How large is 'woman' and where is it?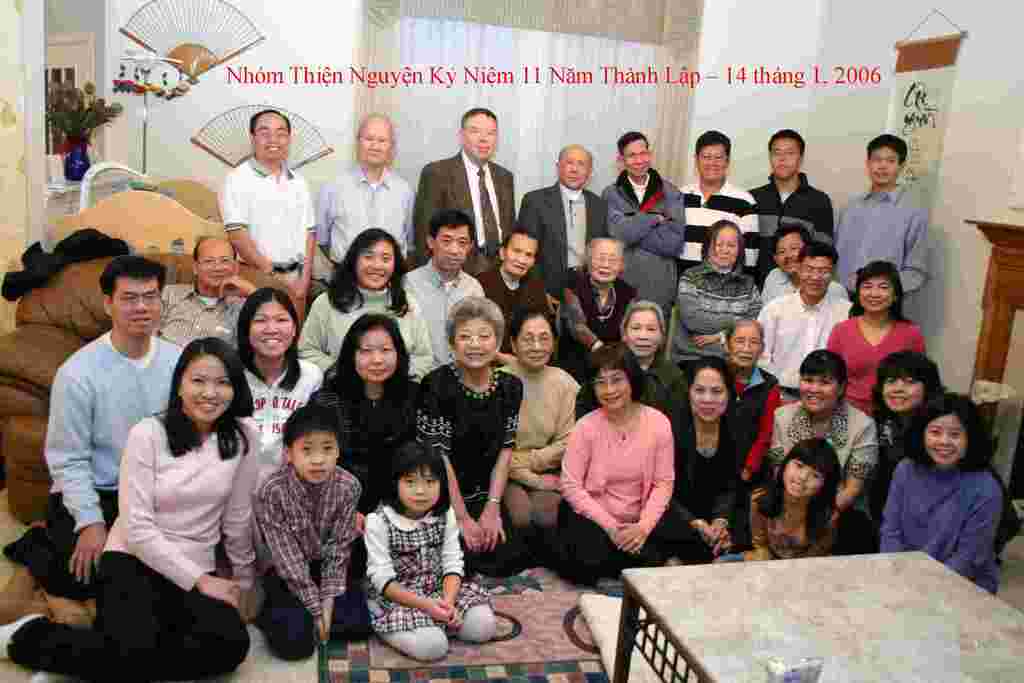
Bounding box: locate(0, 334, 253, 682).
